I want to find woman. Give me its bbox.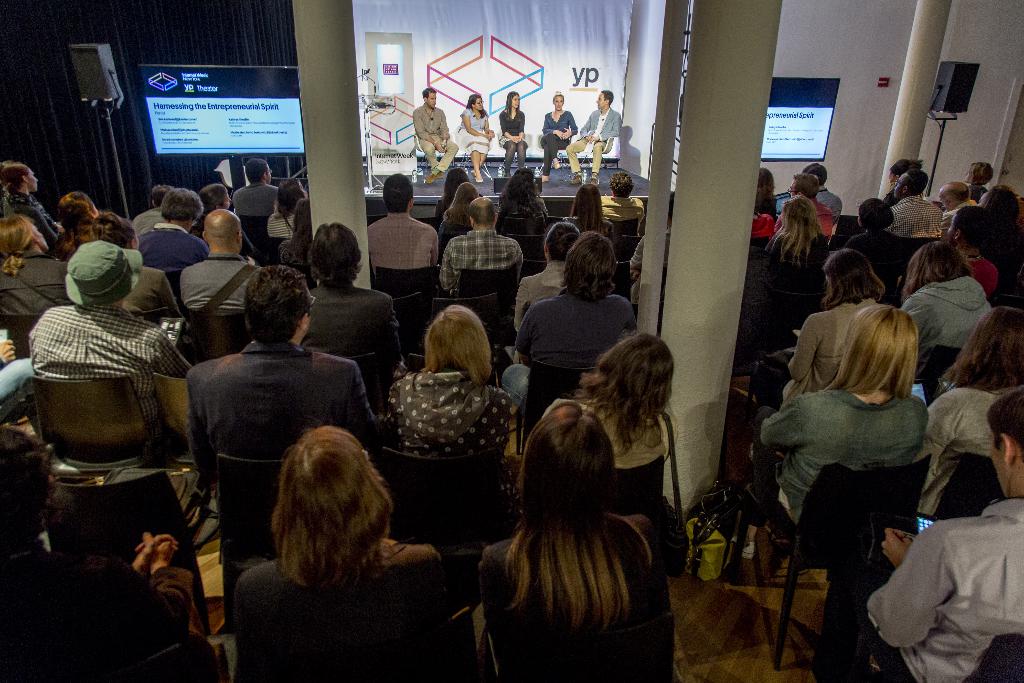
select_region(557, 335, 680, 477).
